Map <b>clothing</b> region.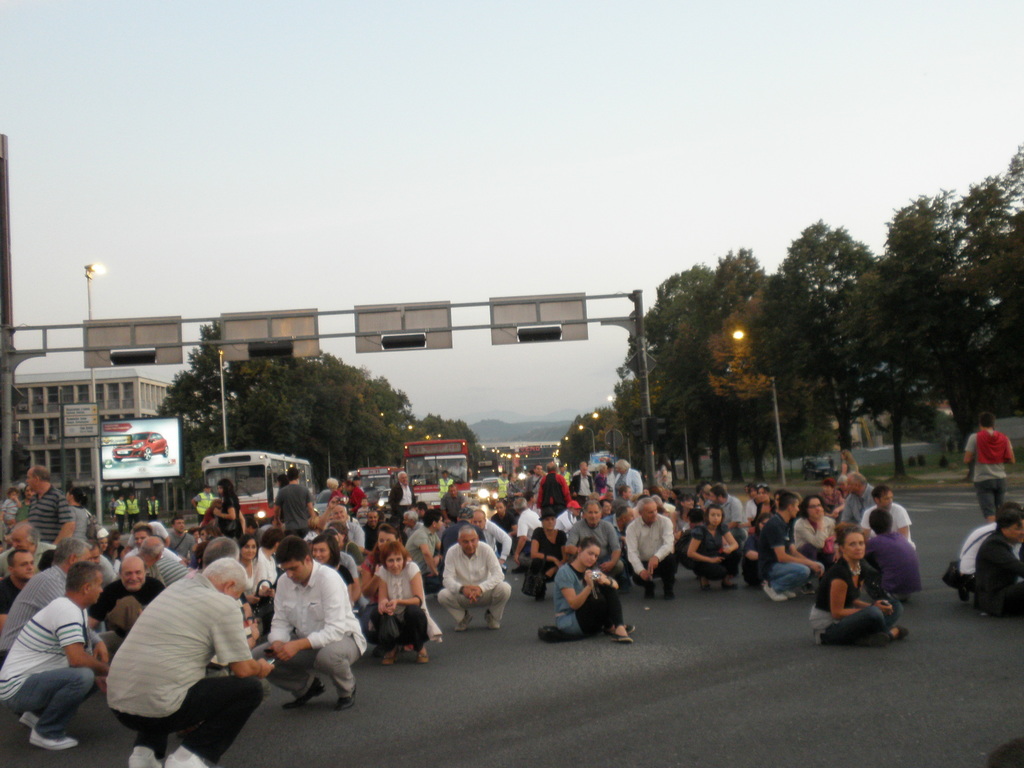
Mapped to [689,538,739,579].
